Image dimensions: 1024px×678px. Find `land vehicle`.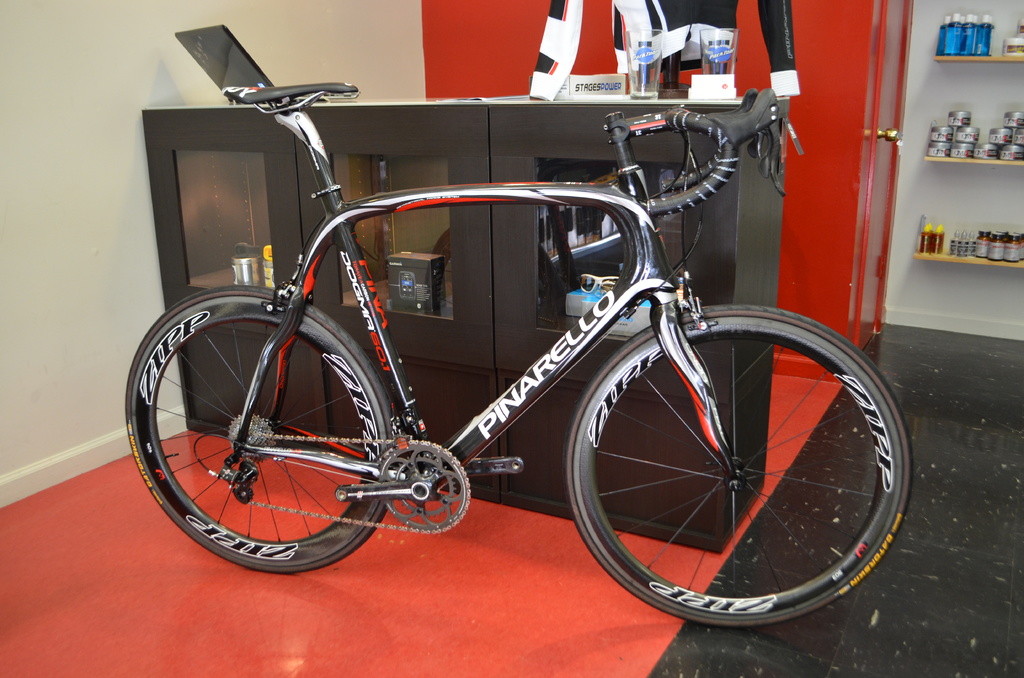
x1=78 y1=32 x2=897 y2=629.
